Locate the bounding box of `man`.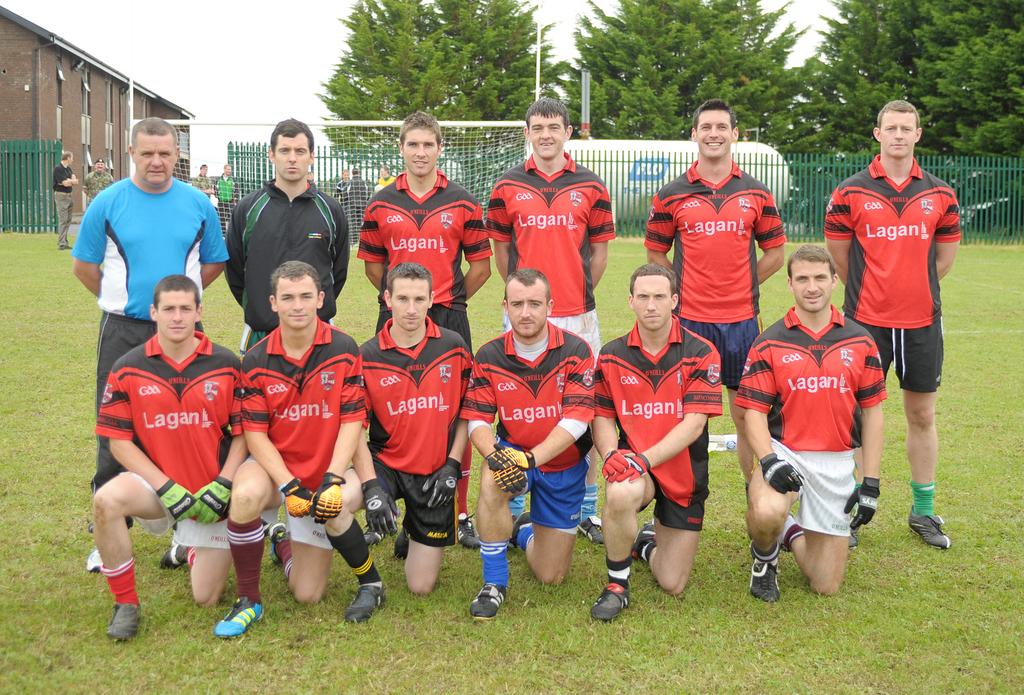
Bounding box: 735 241 898 603.
